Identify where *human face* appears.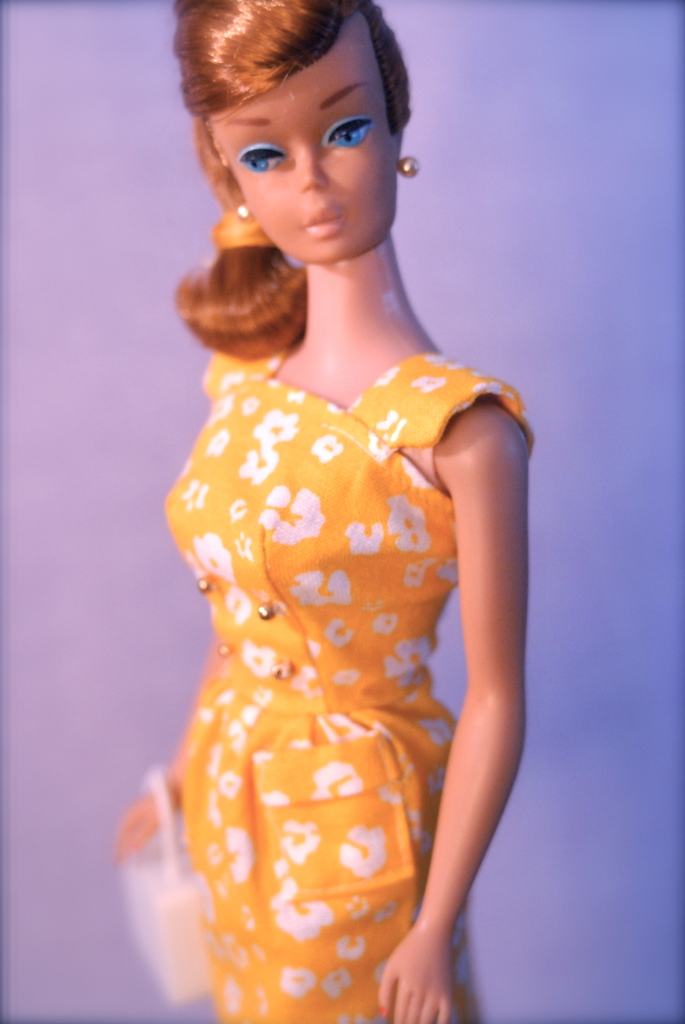
Appears at 209 50 399 255.
